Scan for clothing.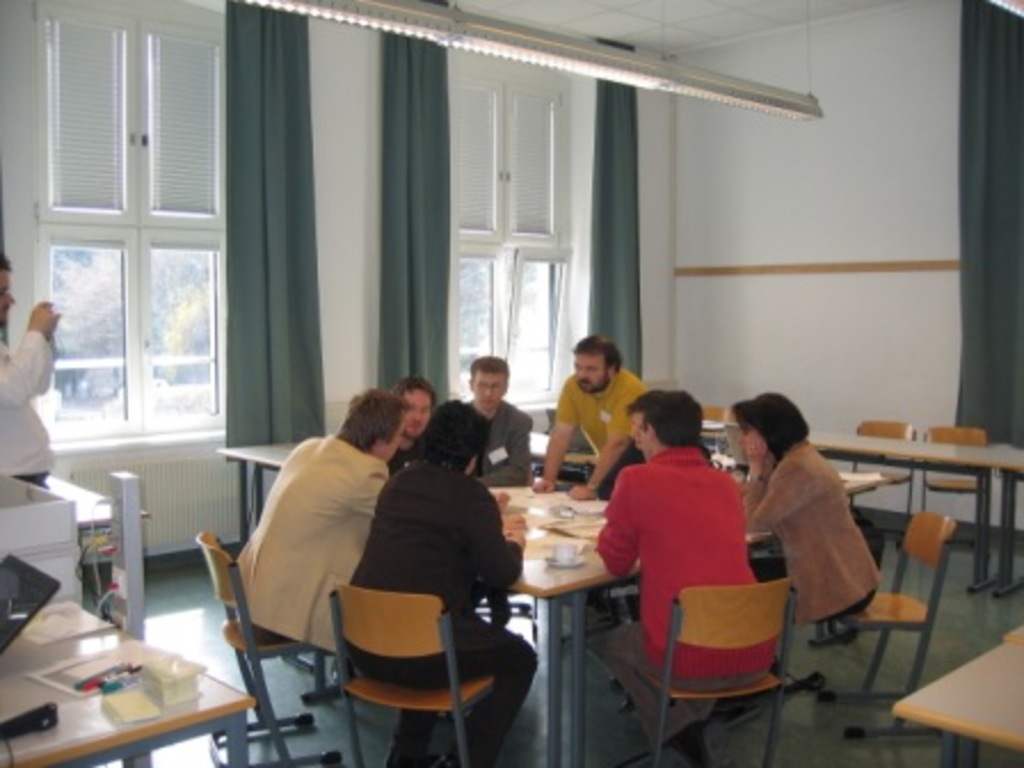
Scan result: BBox(455, 393, 528, 489).
